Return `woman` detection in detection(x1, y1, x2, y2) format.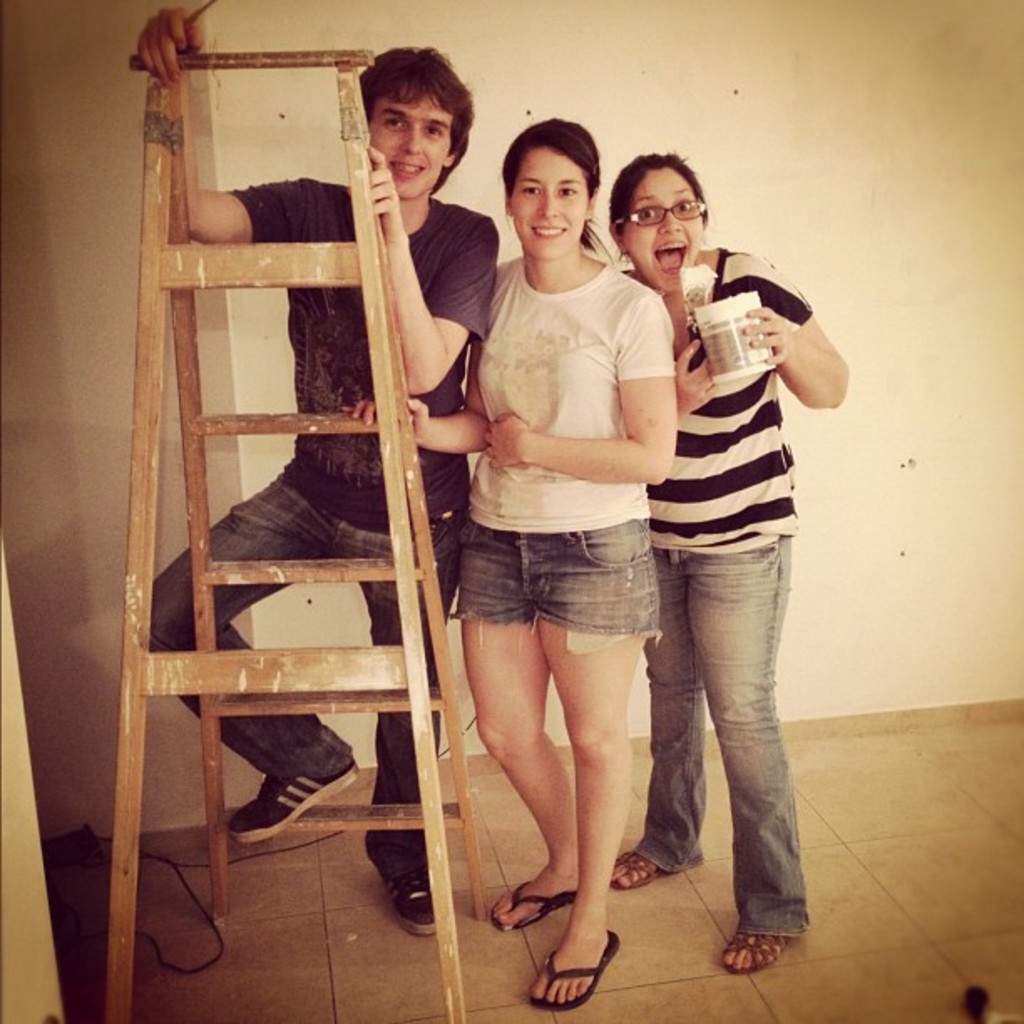
detection(616, 151, 858, 975).
